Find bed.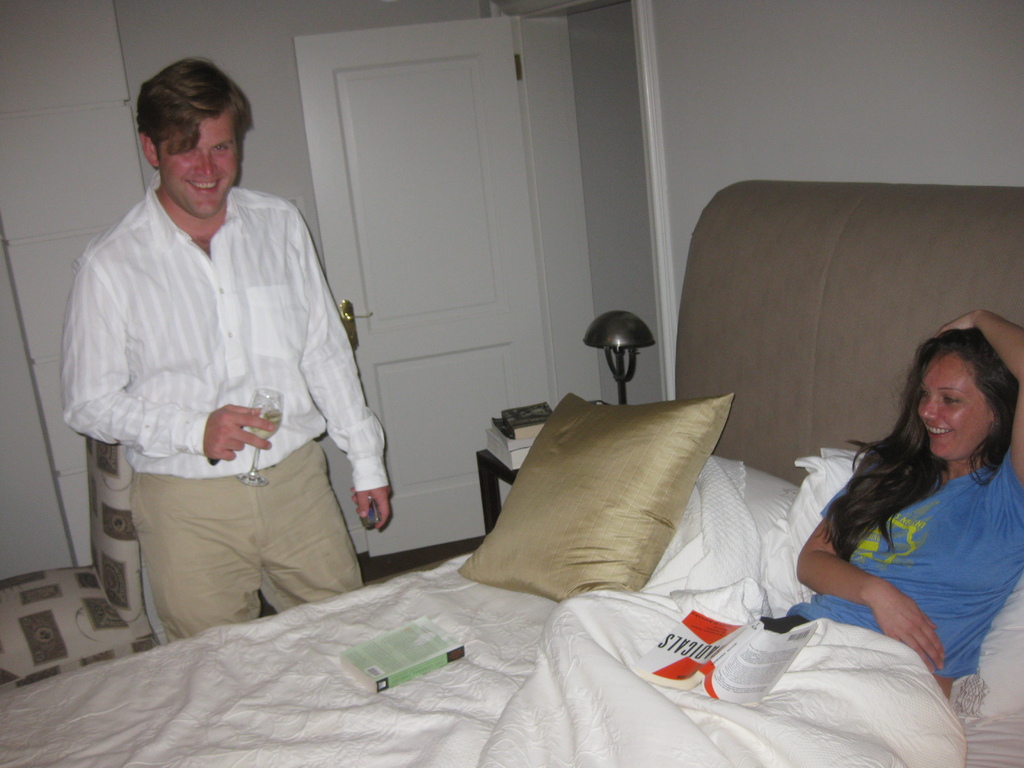
locate(0, 174, 1023, 767).
